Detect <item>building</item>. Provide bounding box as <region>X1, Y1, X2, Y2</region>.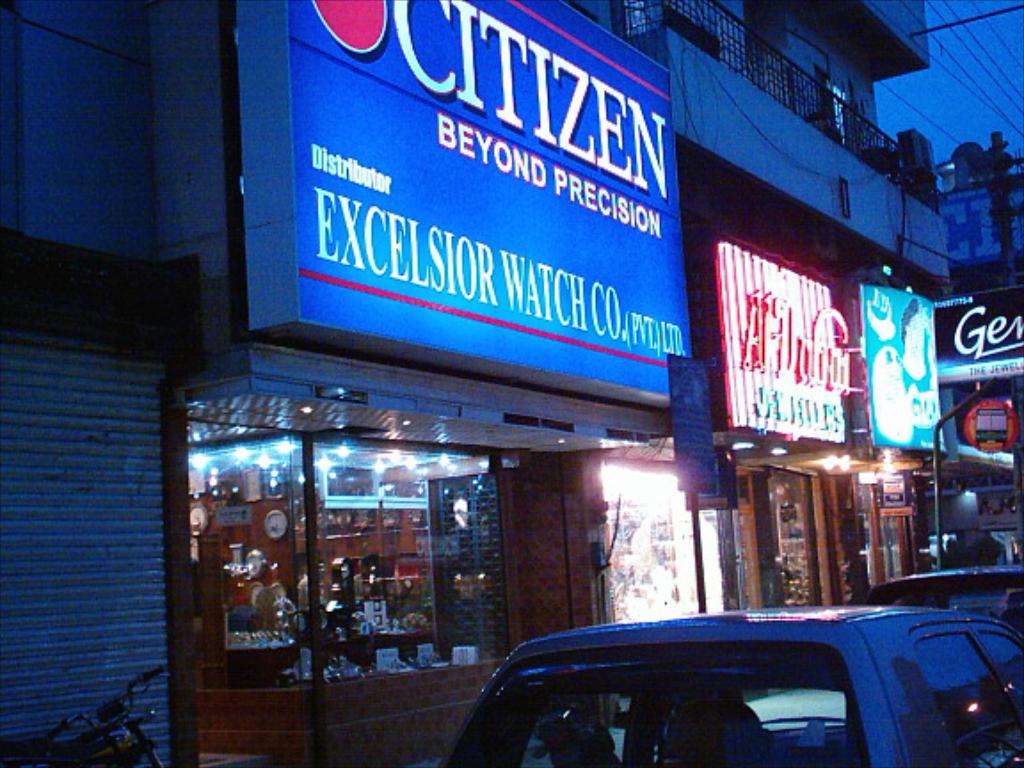
<region>919, 132, 1022, 572</region>.
